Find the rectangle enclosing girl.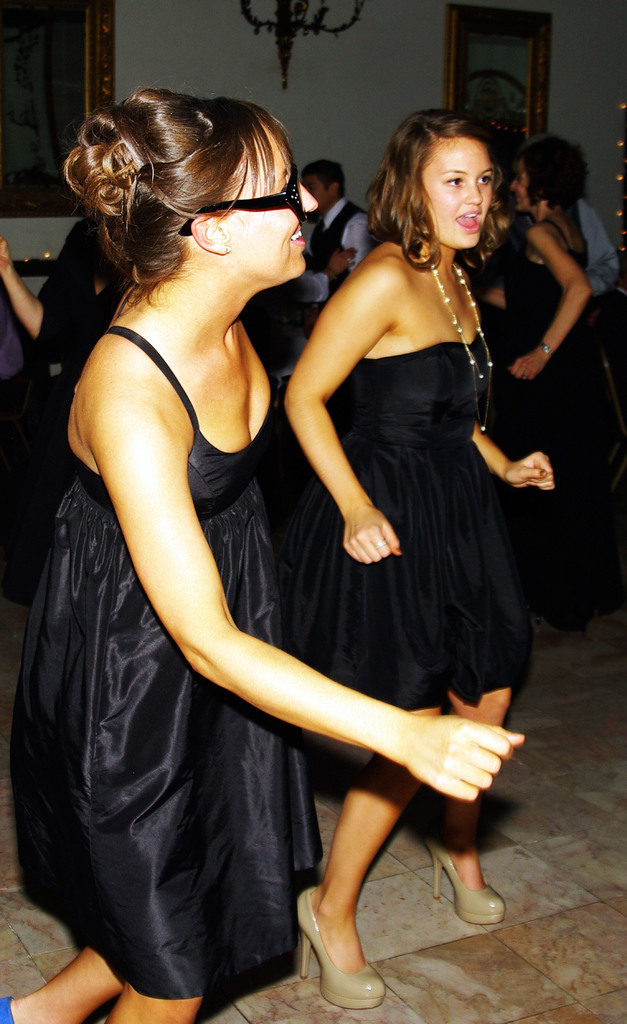
284/110/555/1005.
